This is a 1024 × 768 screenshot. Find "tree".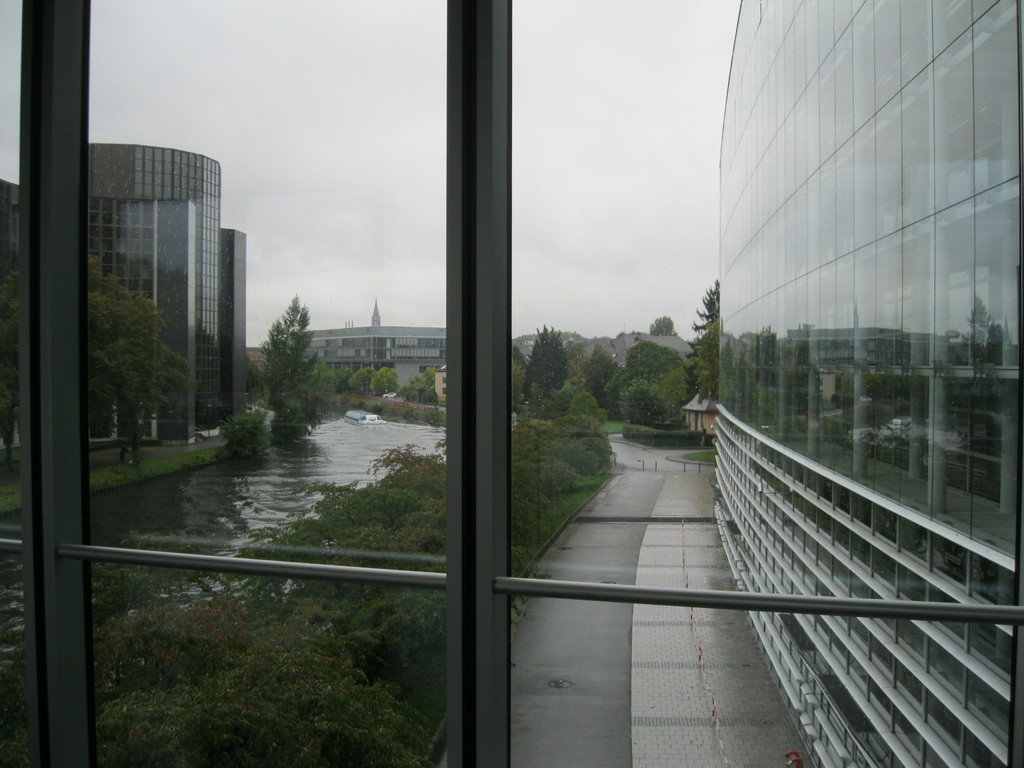
Bounding box: [x1=584, y1=346, x2=622, y2=406].
